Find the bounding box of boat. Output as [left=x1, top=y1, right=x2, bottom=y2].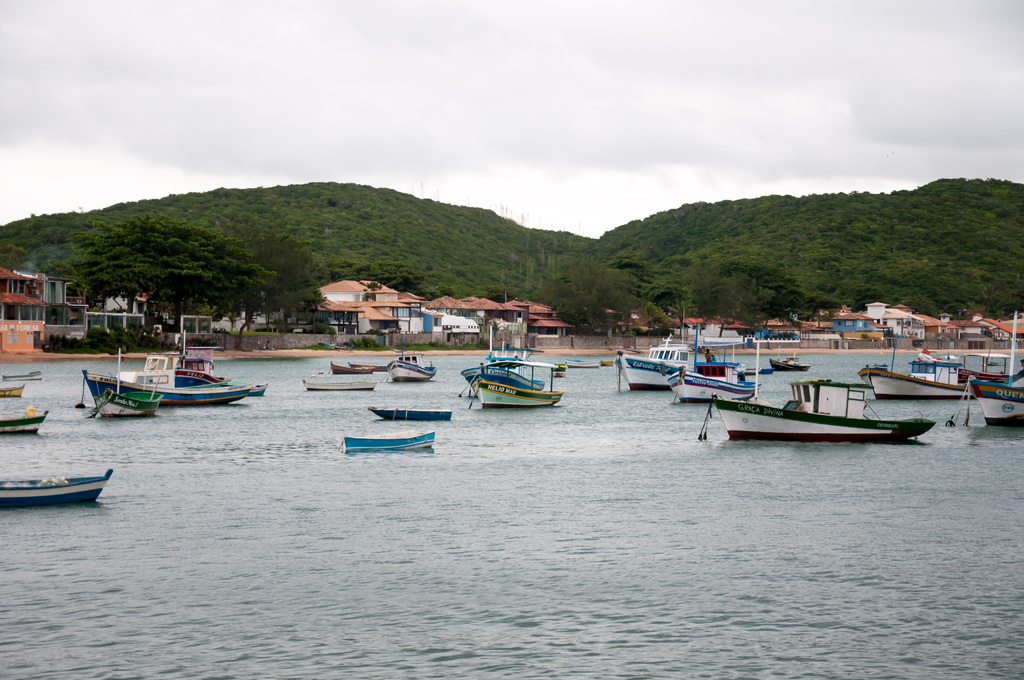
[left=856, top=361, right=890, bottom=387].
